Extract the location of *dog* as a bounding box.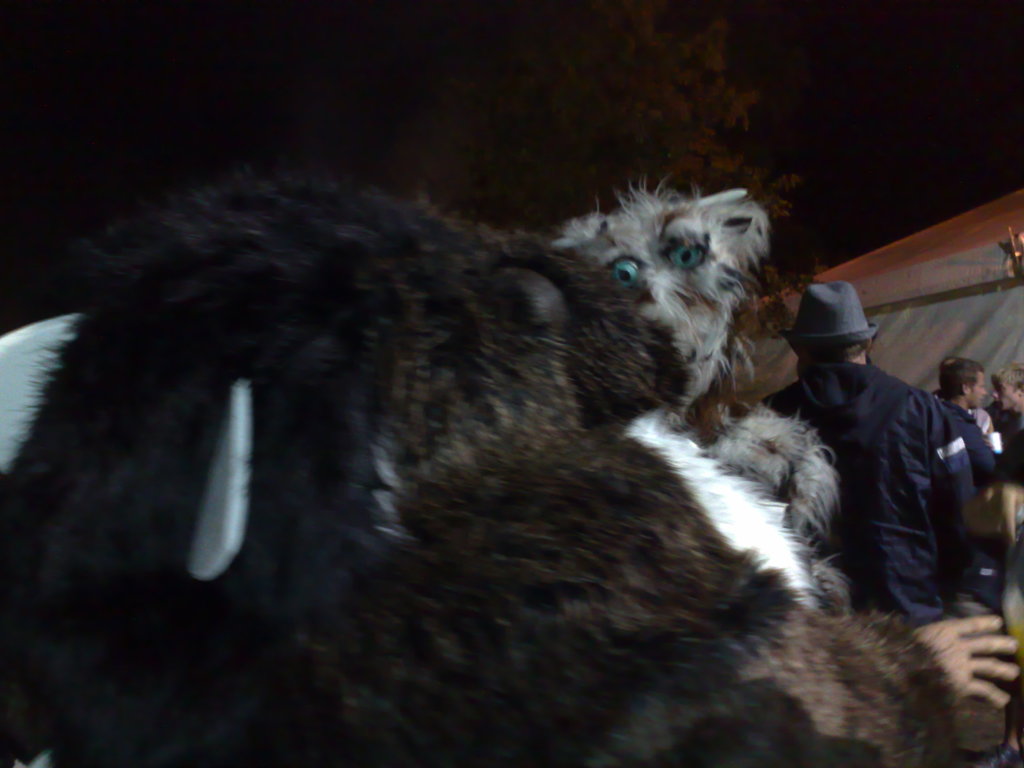
(548,186,844,631).
